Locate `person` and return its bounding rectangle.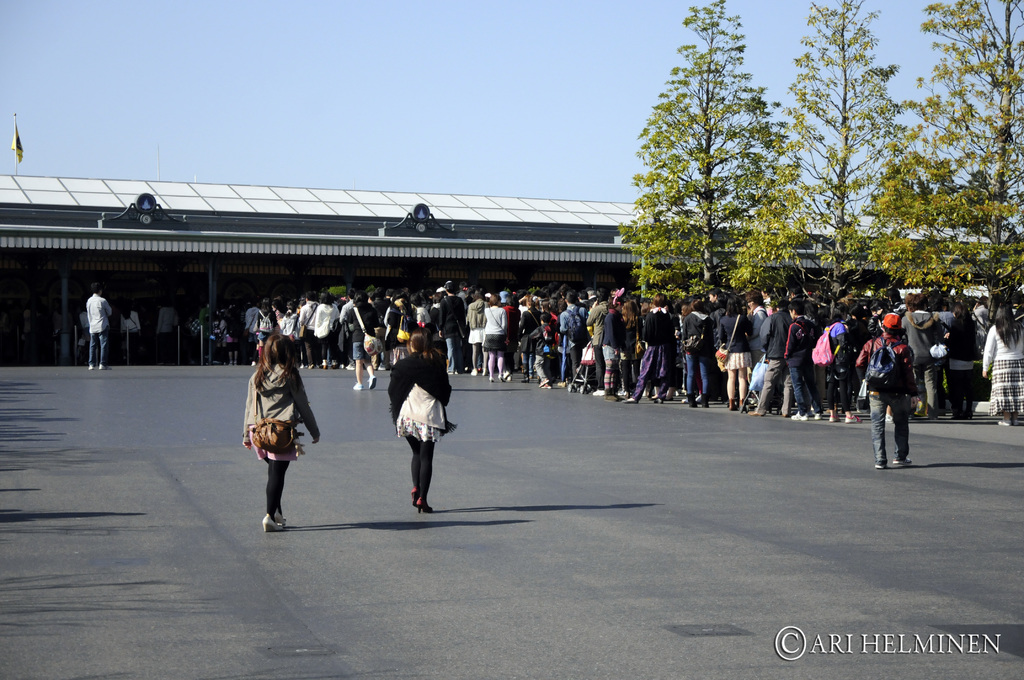
bbox=(484, 300, 507, 382).
